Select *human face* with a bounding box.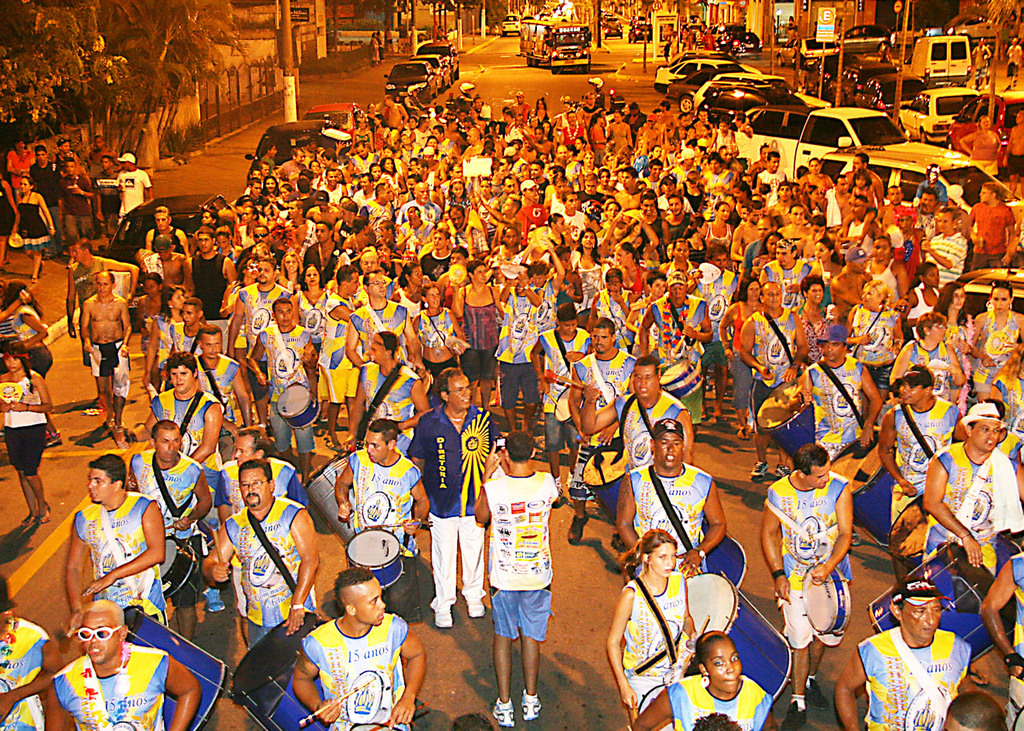
bbox(355, 577, 386, 627).
